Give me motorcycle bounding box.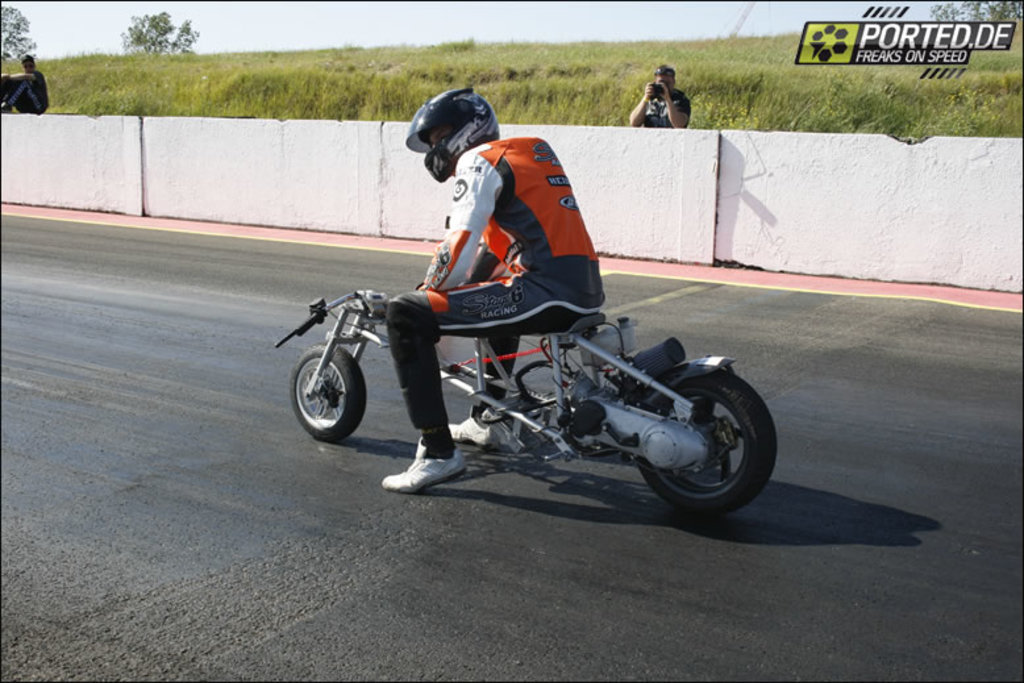
l=276, t=283, r=777, b=521.
